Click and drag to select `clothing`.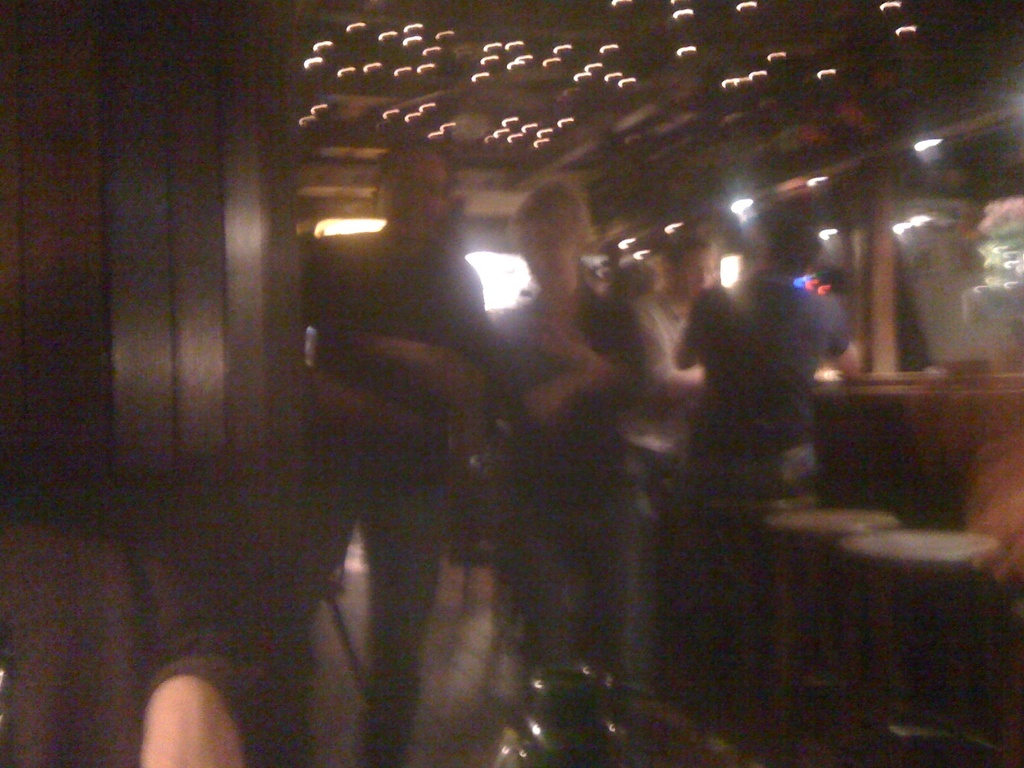
Selection: (left=485, top=283, right=646, bottom=669).
